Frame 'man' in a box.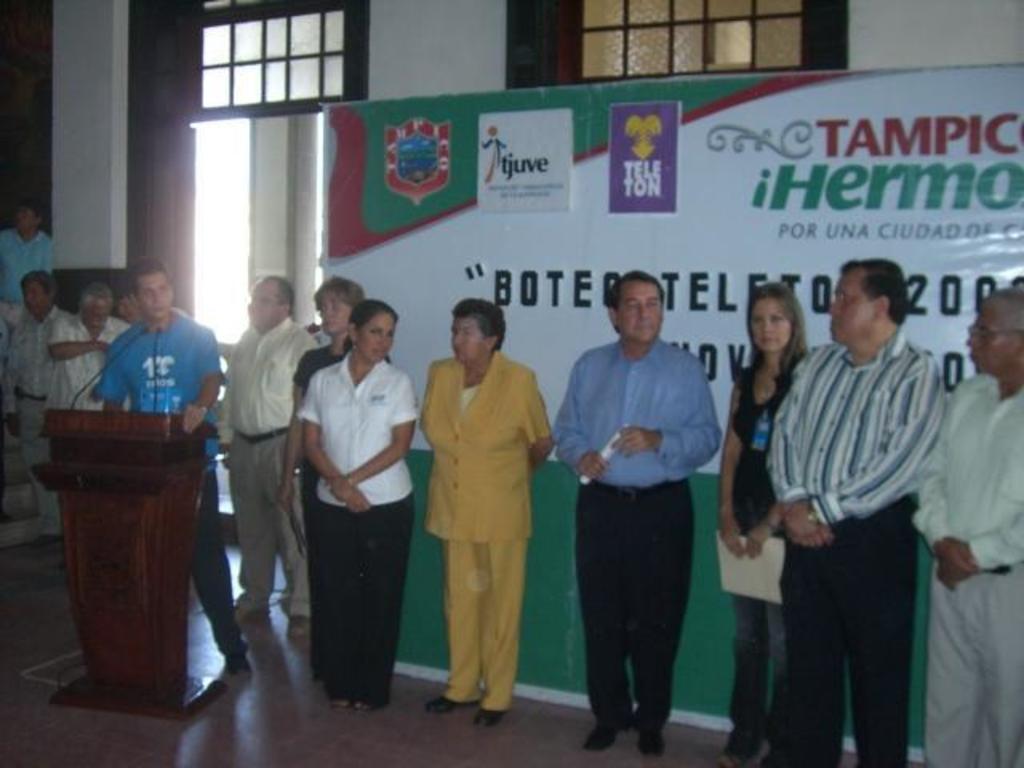
(left=8, top=282, right=72, bottom=542).
